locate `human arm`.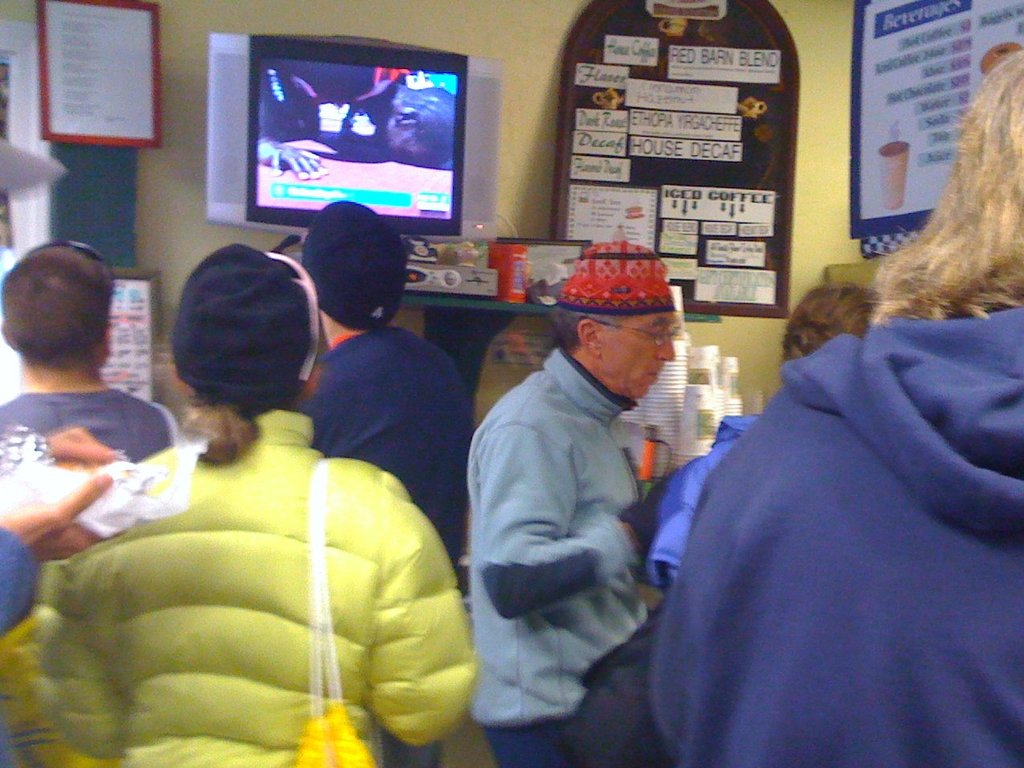
Bounding box: BBox(371, 462, 484, 749).
